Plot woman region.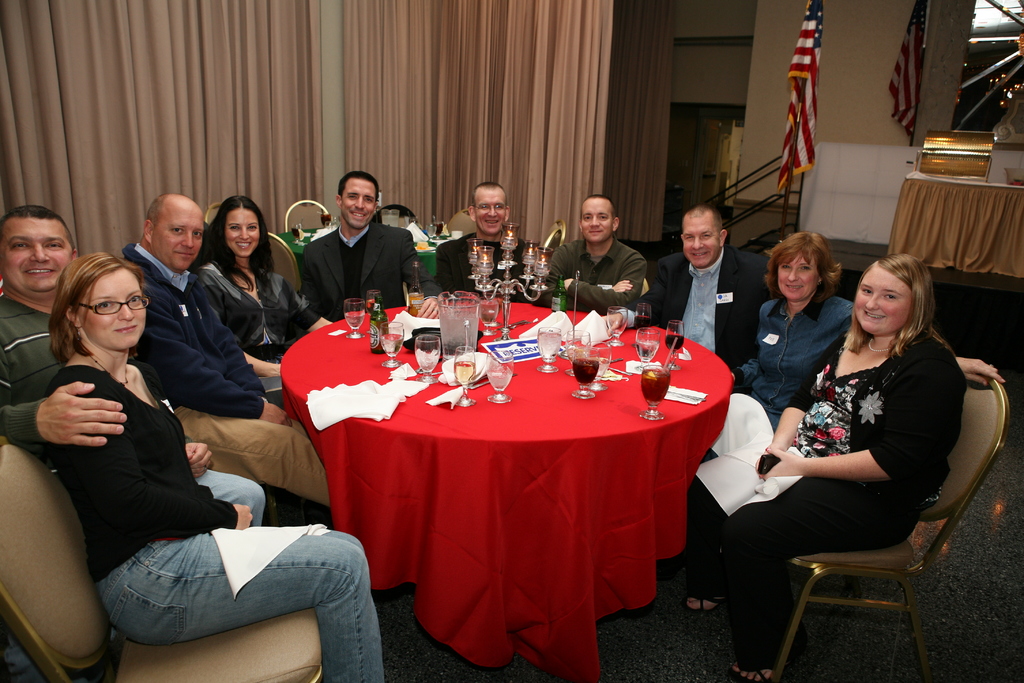
Plotted at (189,195,333,378).
